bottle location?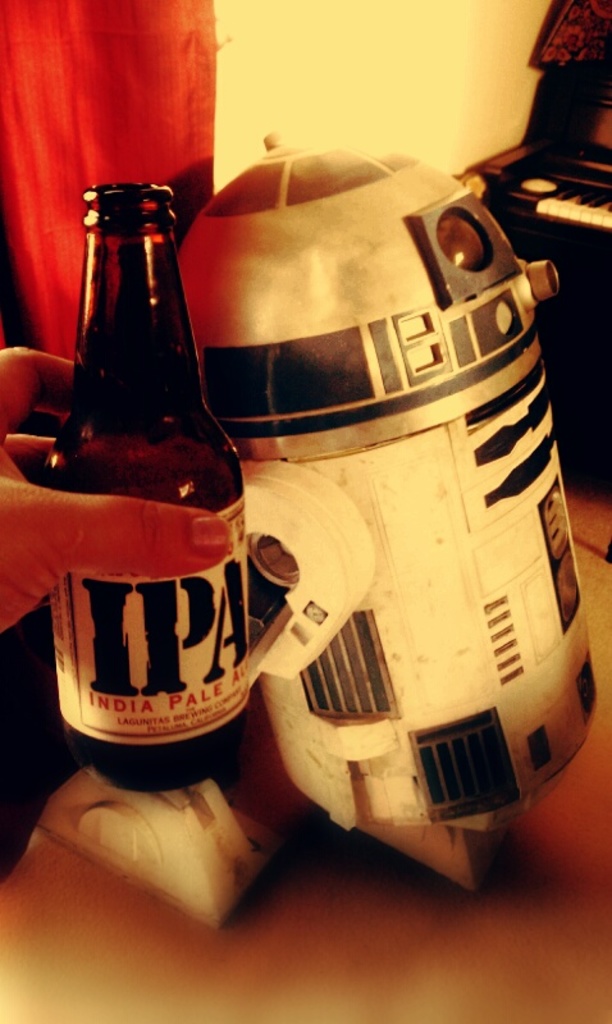
bbox=[28, 177, 250, 781]
